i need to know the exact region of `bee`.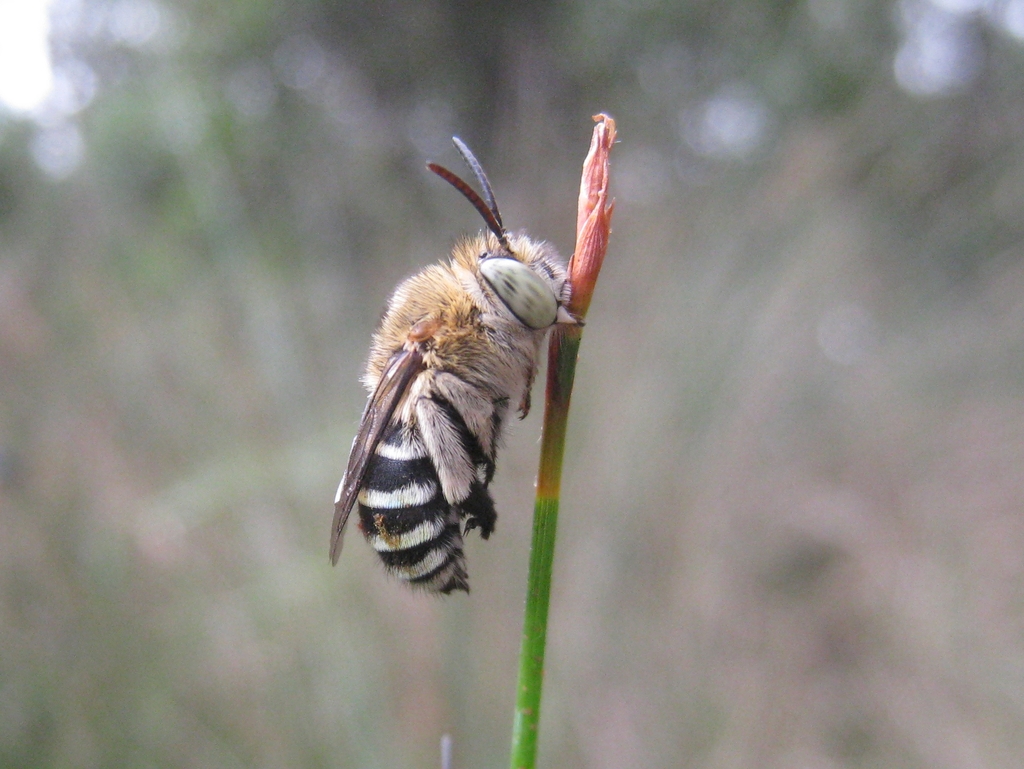
Region: bbox=[318, 149, 619, 618].
